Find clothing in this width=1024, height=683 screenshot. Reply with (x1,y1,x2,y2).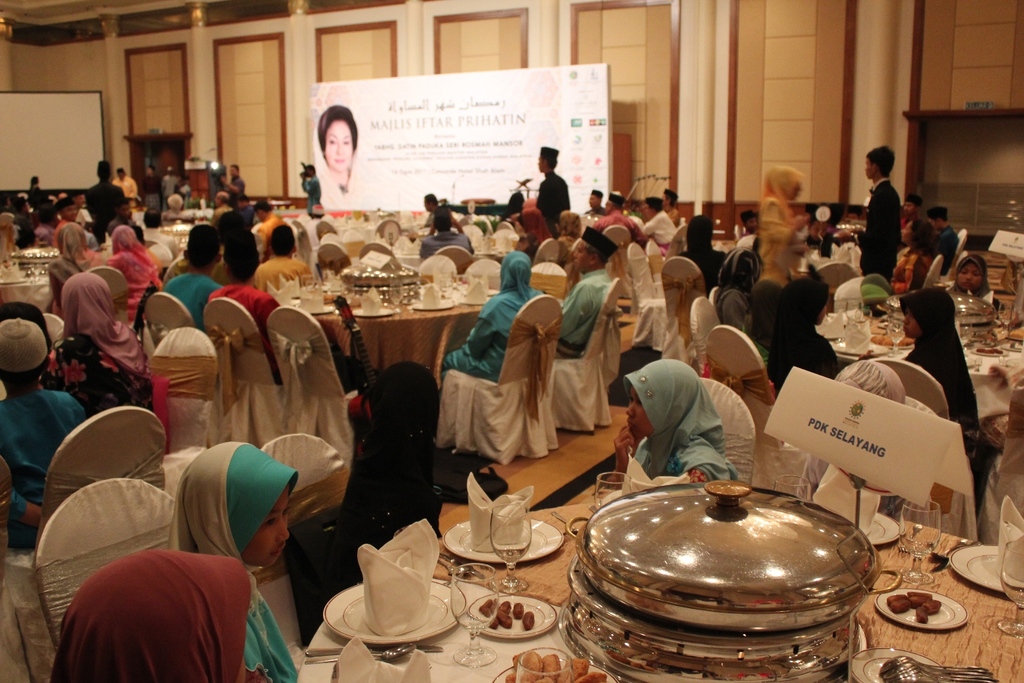
(805,232,840,260).
